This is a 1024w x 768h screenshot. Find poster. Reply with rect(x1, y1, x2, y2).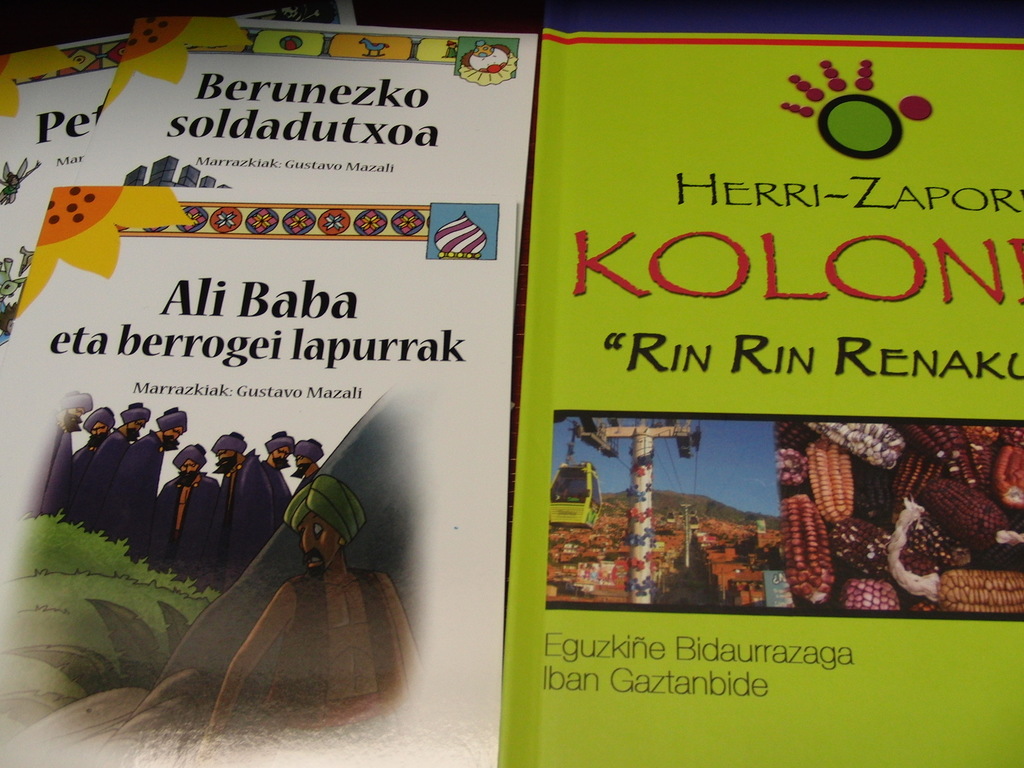
rect(495, 28, 1023, 767).
